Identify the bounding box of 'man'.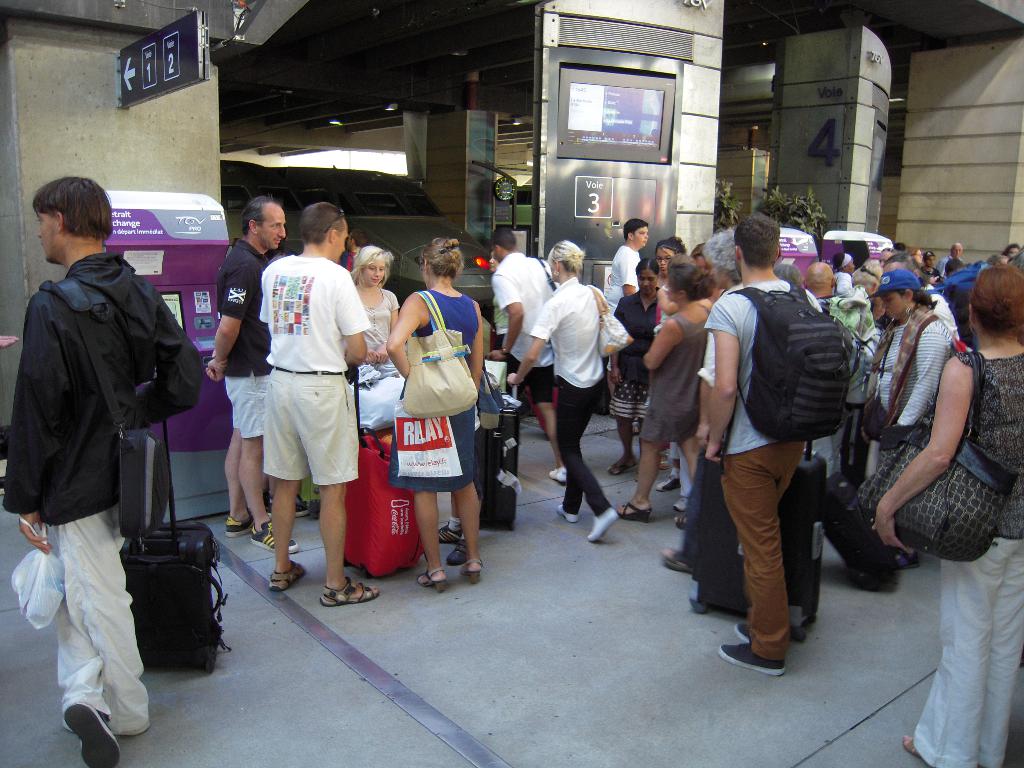
[x1=484, y1=228, x2=566, y2=483].
